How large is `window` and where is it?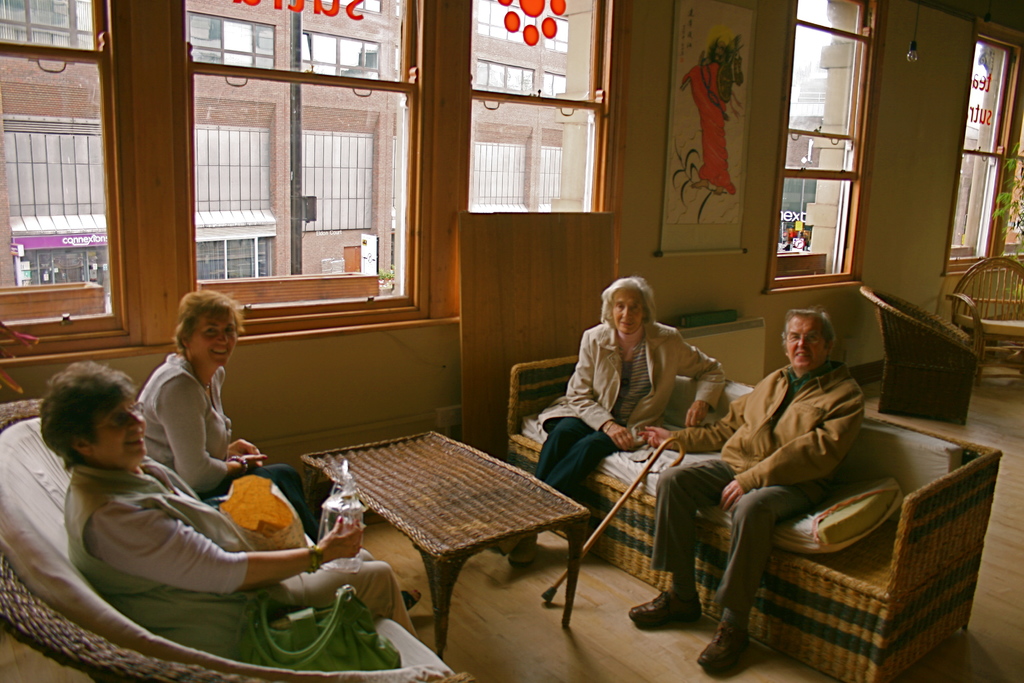
Bounding box: [765, 0, 888, 290].
